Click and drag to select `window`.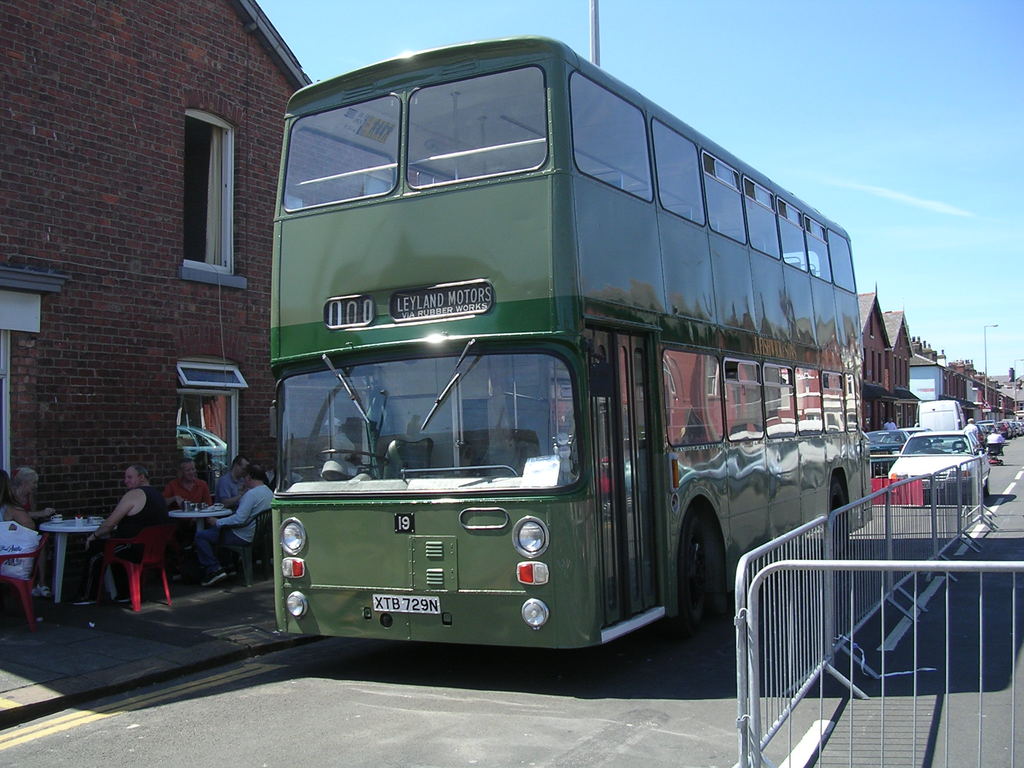
Selection: (181,109,246,290).
